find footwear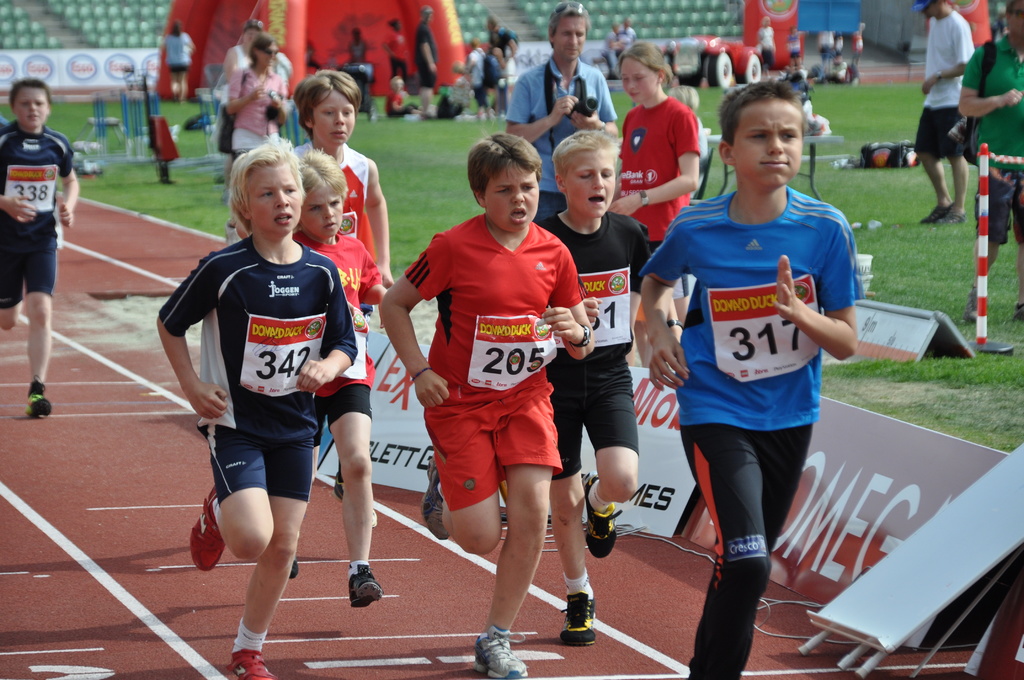
left=26, top=385, right=52, bottom=417
